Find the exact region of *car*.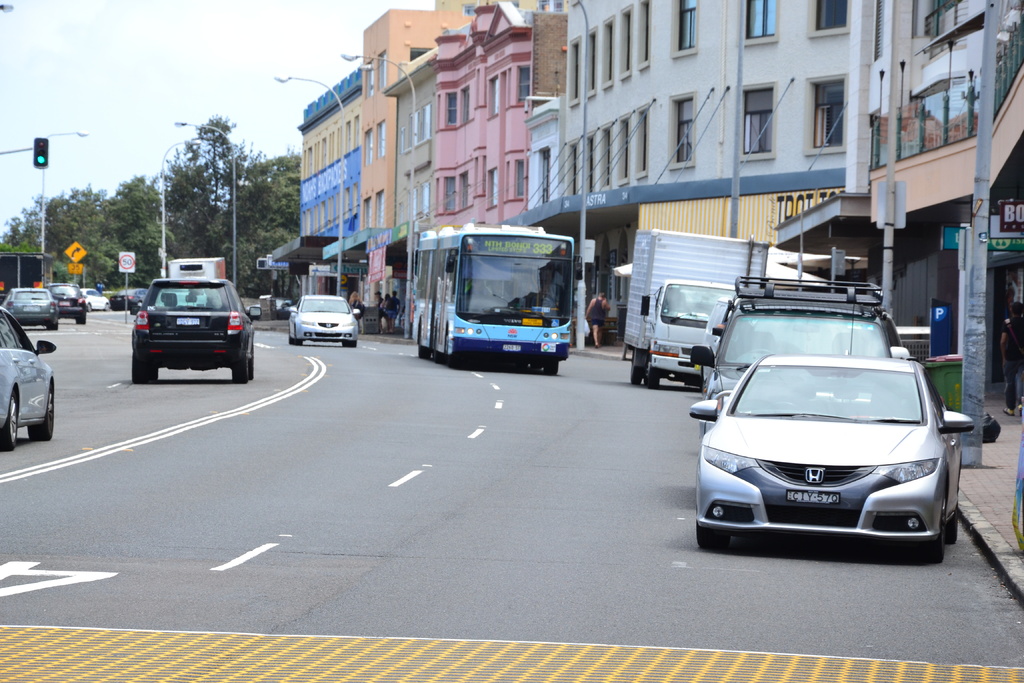
Exact region: BBox(133, 279, 250, 381).
